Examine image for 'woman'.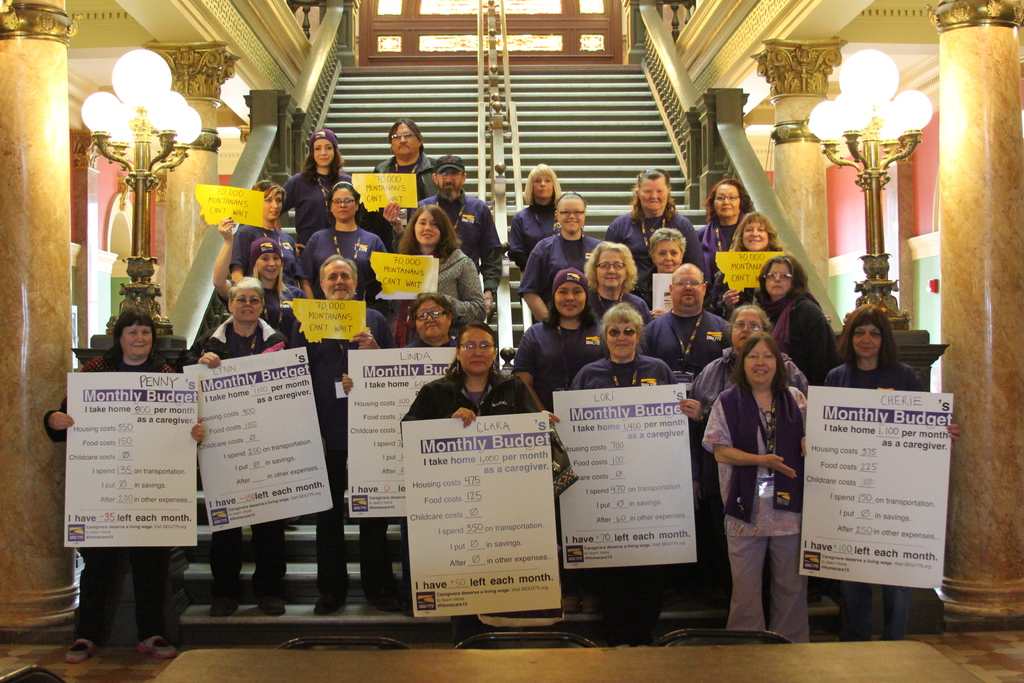
Examination result: region(586, 241, 652, 333).
